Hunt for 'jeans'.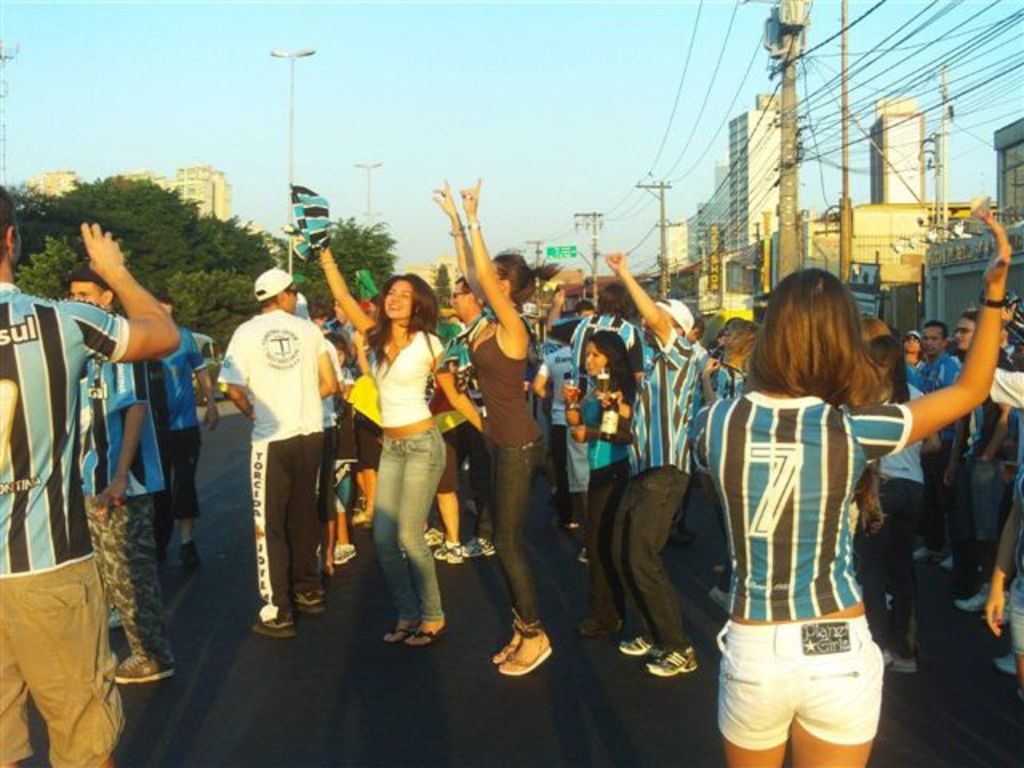
Hunted down at 608 474 683 646.
